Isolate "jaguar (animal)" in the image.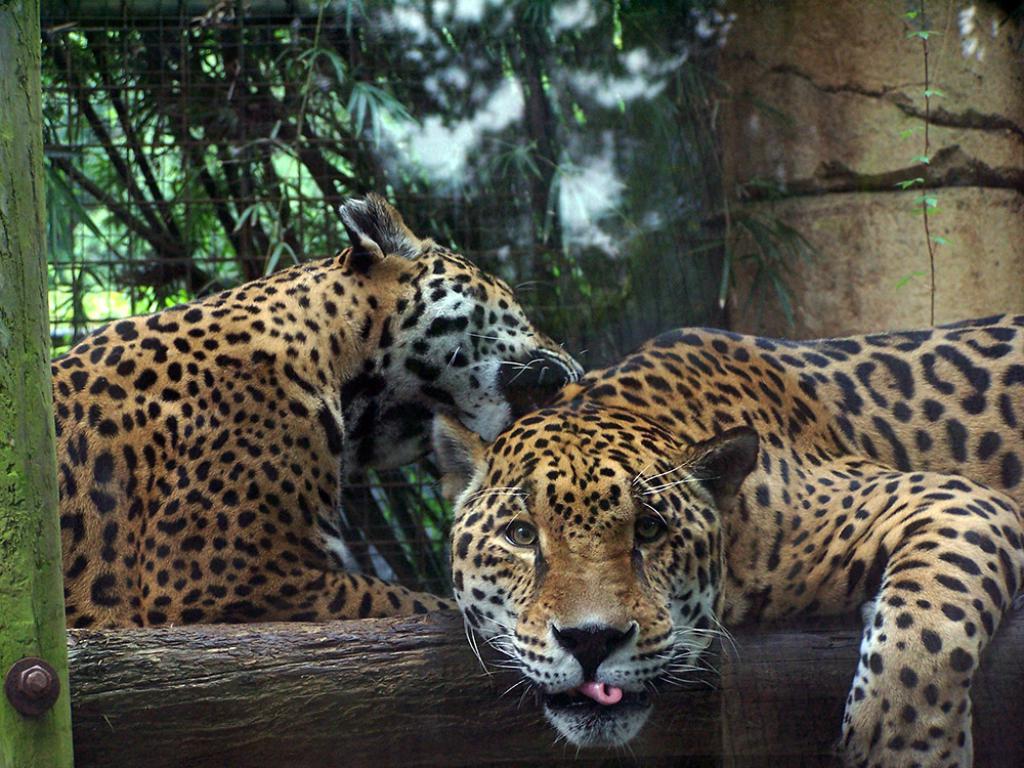
Isolated region: bbox(50, 186, 587, 632).
